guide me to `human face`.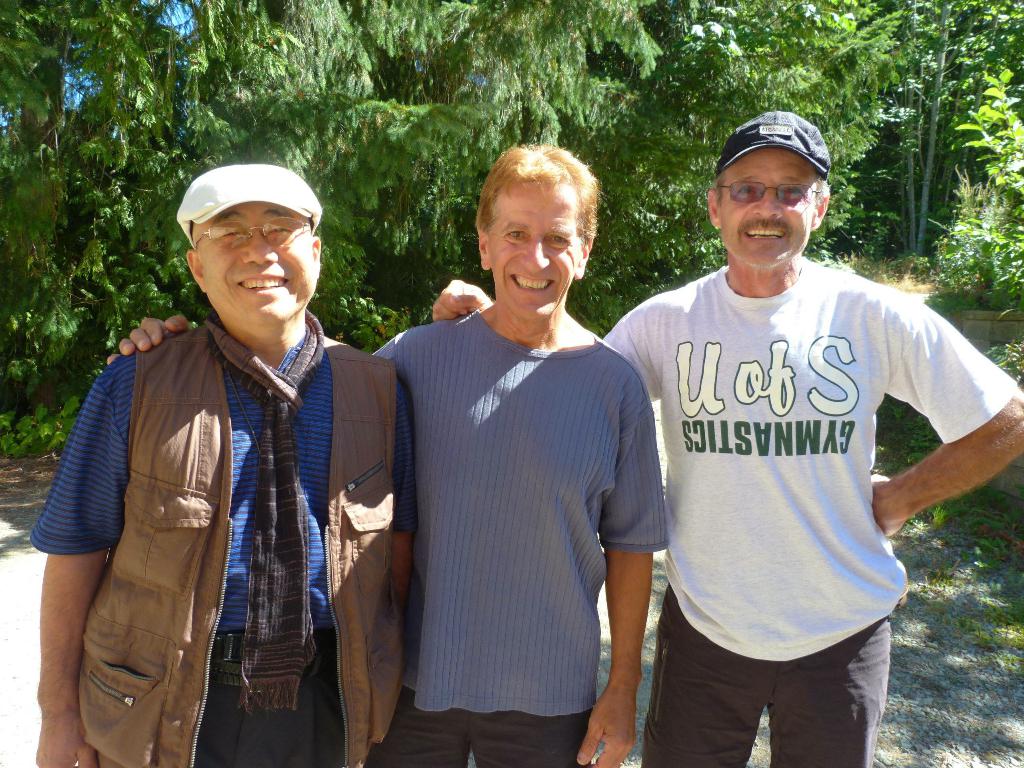
Guidance: 199/201/316/328.
